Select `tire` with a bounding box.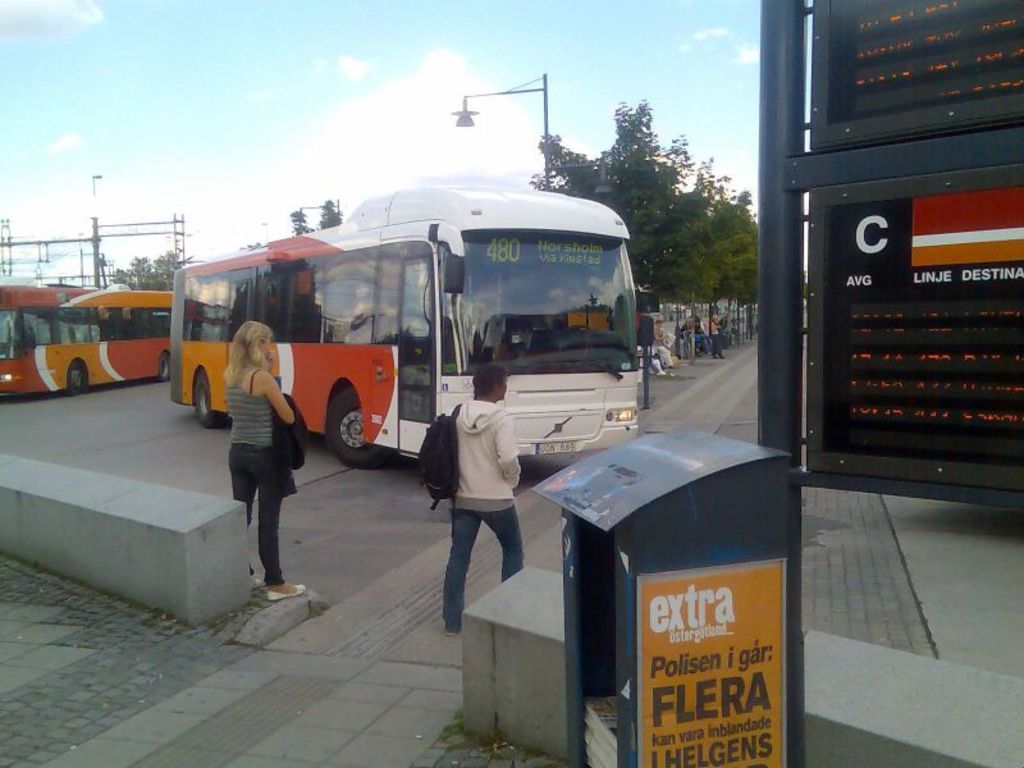
(x1=323, y1=388, x2=396, y2=466).
